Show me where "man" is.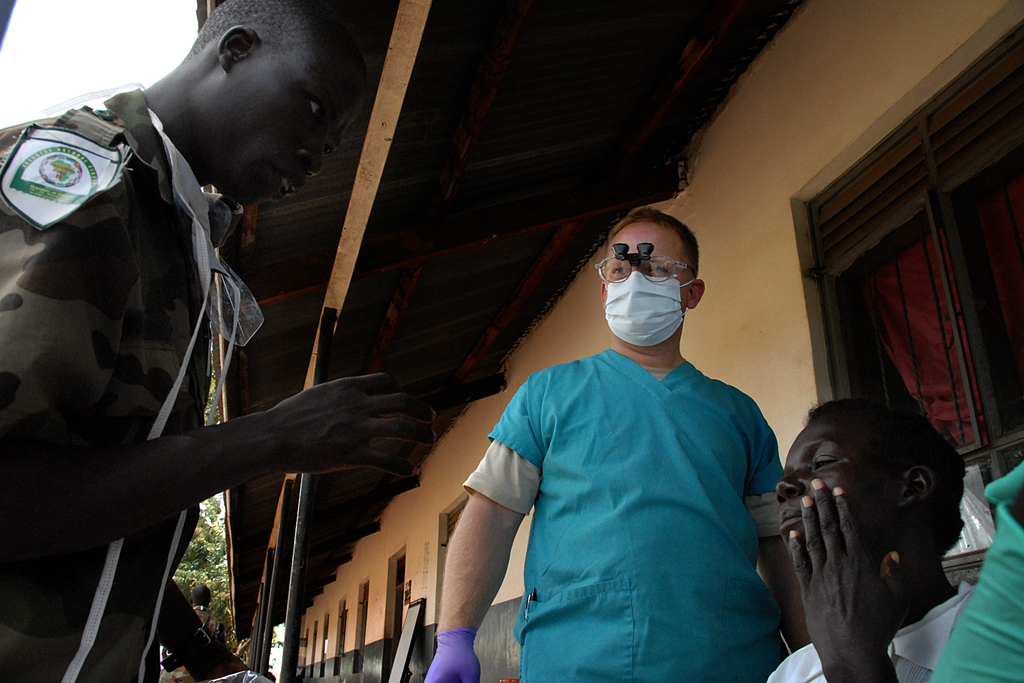
"man" is at [424,206,793,682].
